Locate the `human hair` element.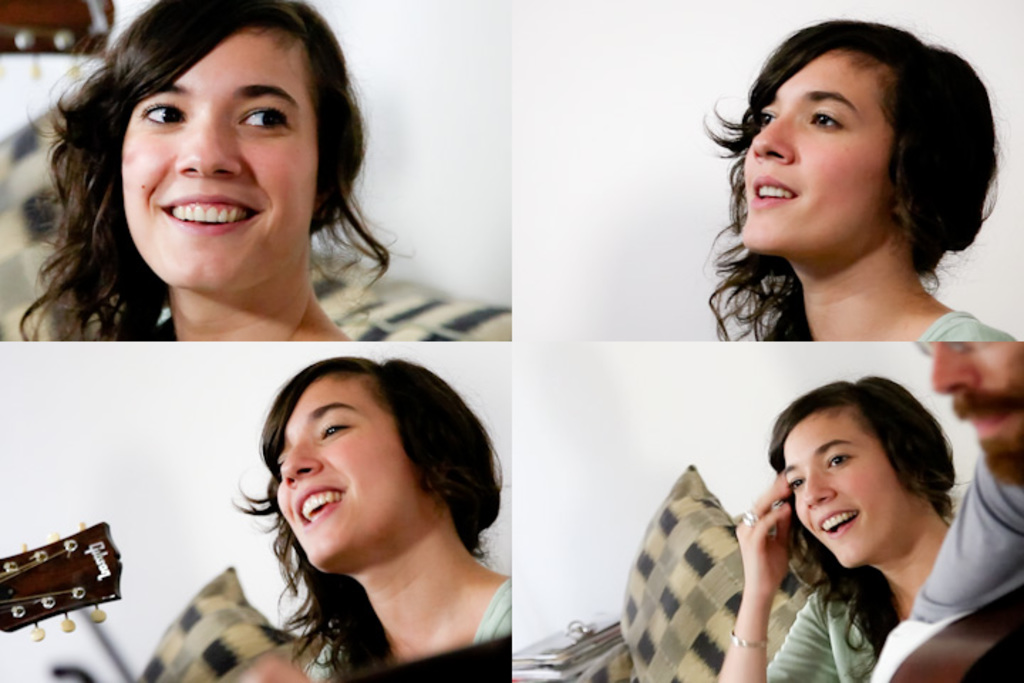
Element bbox: [x1=778, y1=371, x2=963, y2=682].
